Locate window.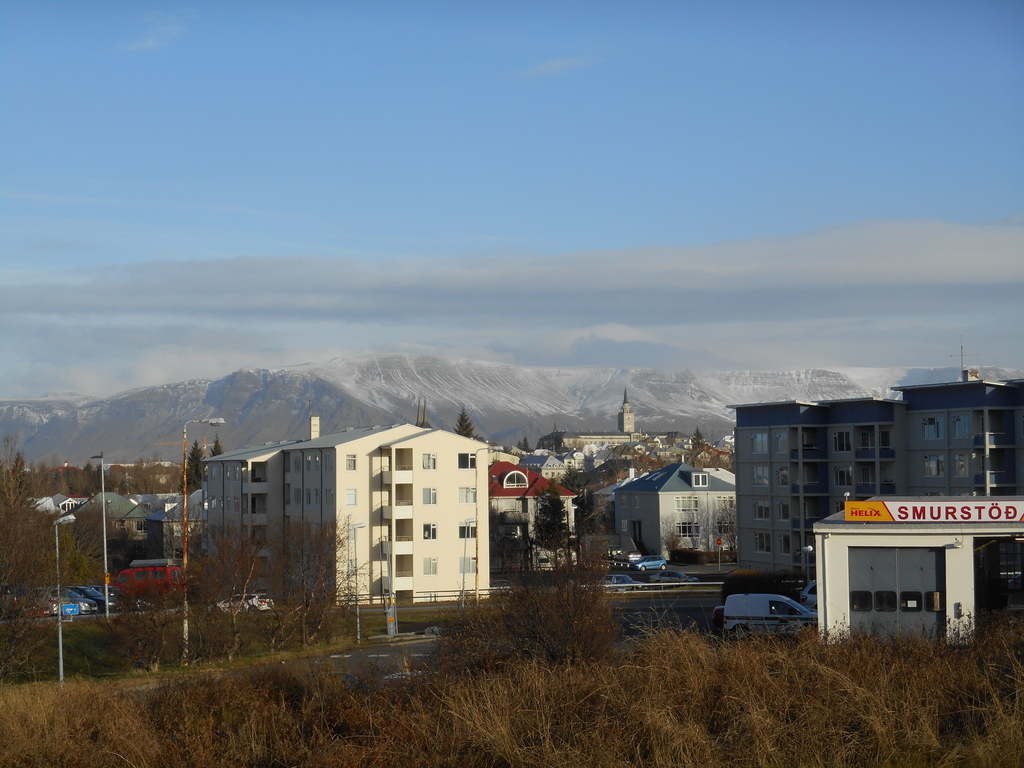
Bounding box: <region>120, 573, 134, 582</region>.
